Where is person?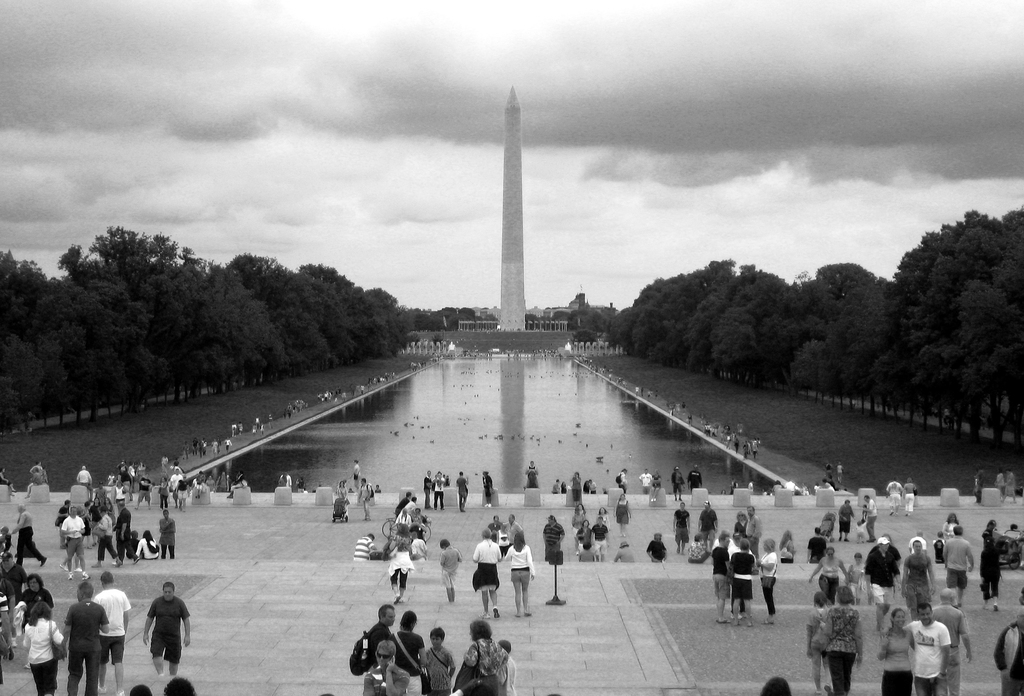
335, 476, 352, 524.
